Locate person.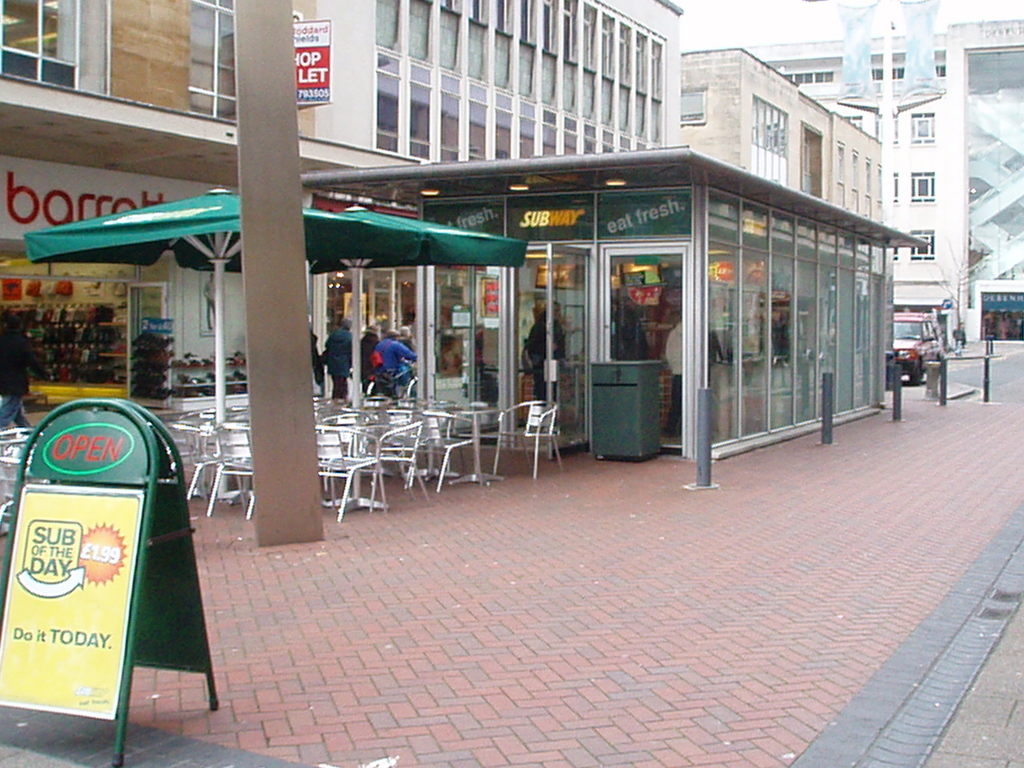
Bounding box: BBox(528, 294, 572, 404).
